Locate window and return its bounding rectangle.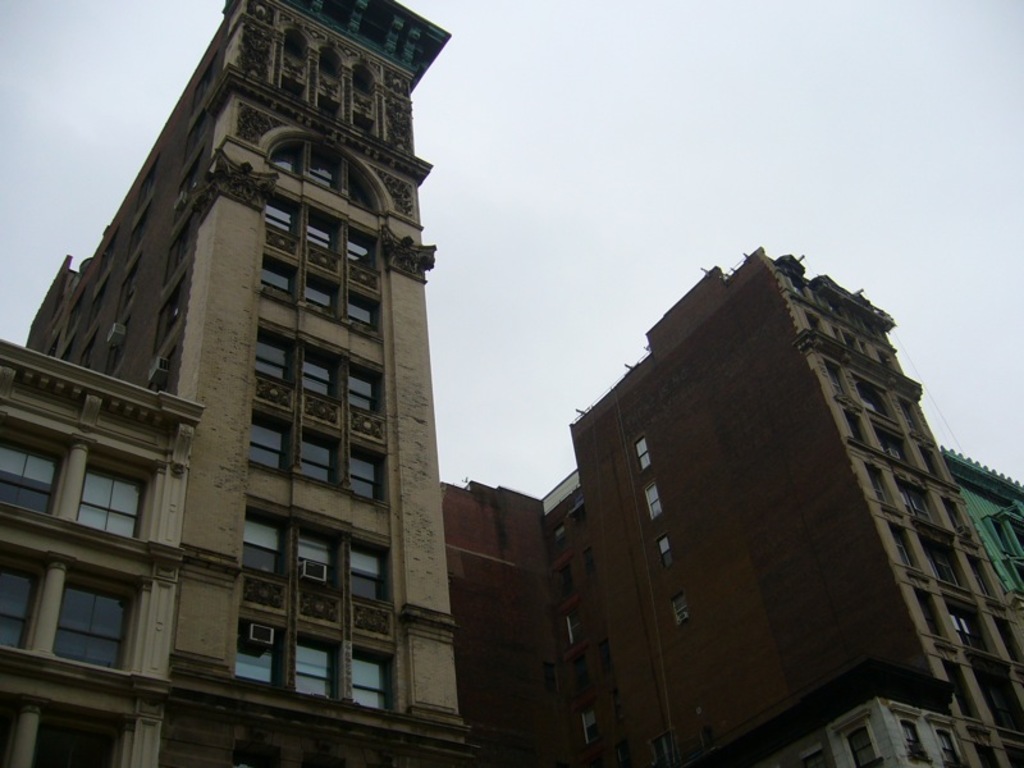
(100, 228, 119, 269).
